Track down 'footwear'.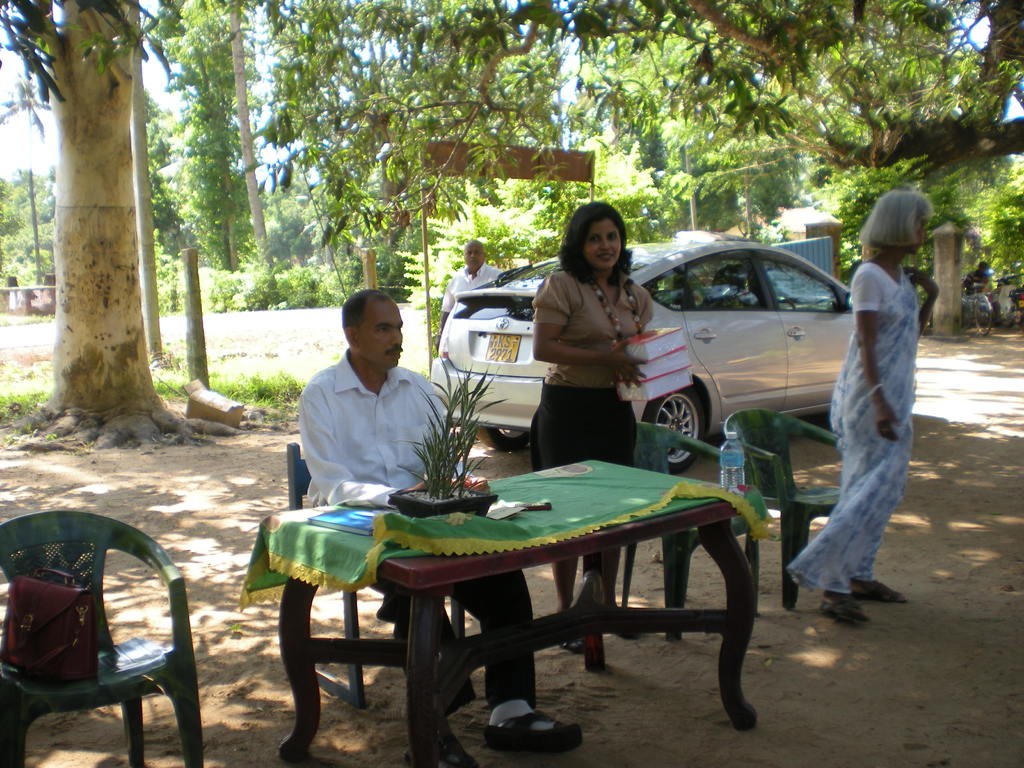
Tracked to x1=851, y1=579, x2=909, y2=605.
